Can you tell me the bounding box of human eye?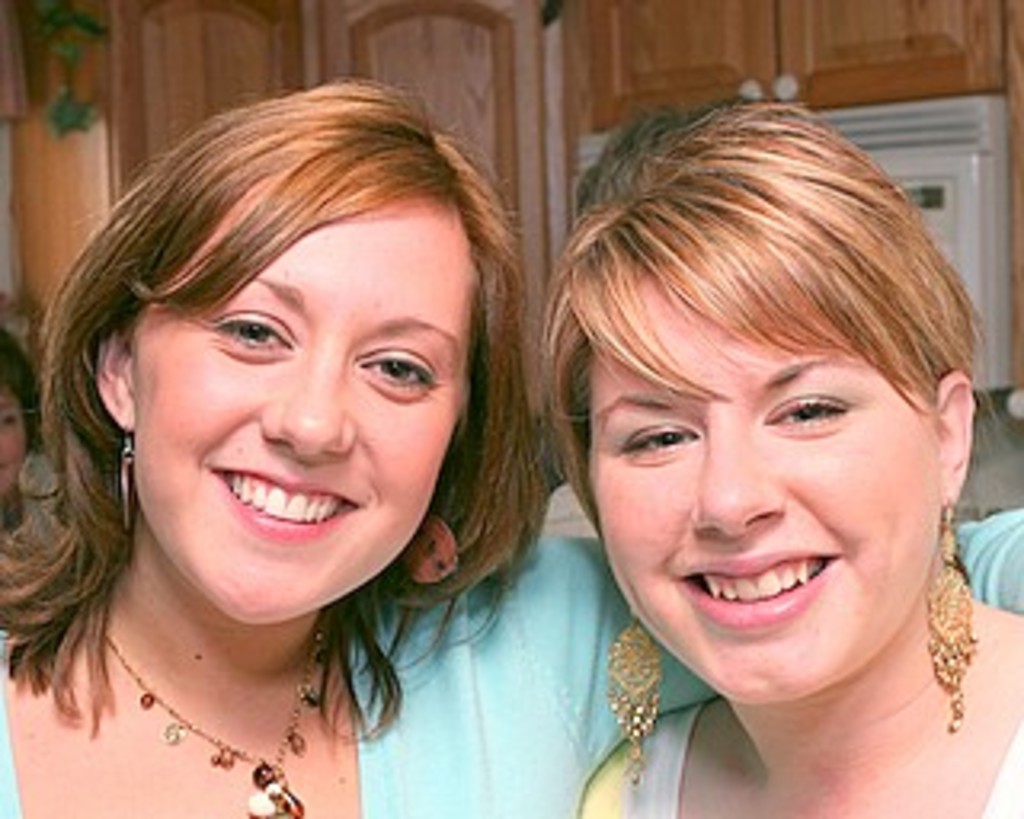
select_region(326, 330, 429, 413).
